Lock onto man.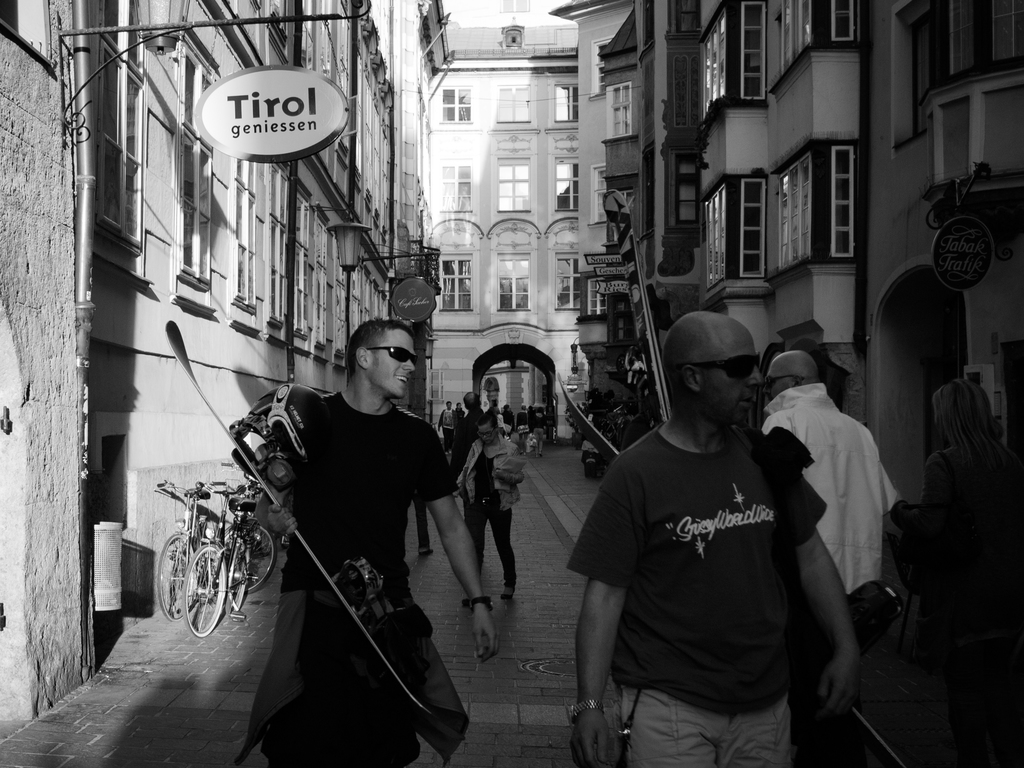
Locked: x1=562, y1=300, x2=841, y2=762.
